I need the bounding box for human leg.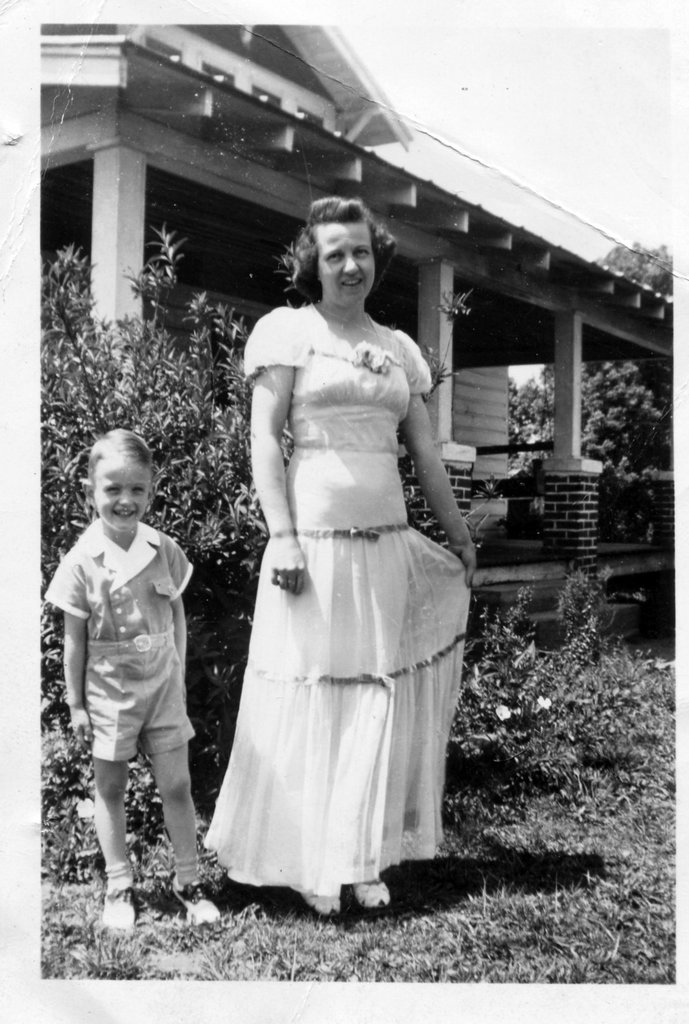
Here it is: (90, 680, 133, 923).
